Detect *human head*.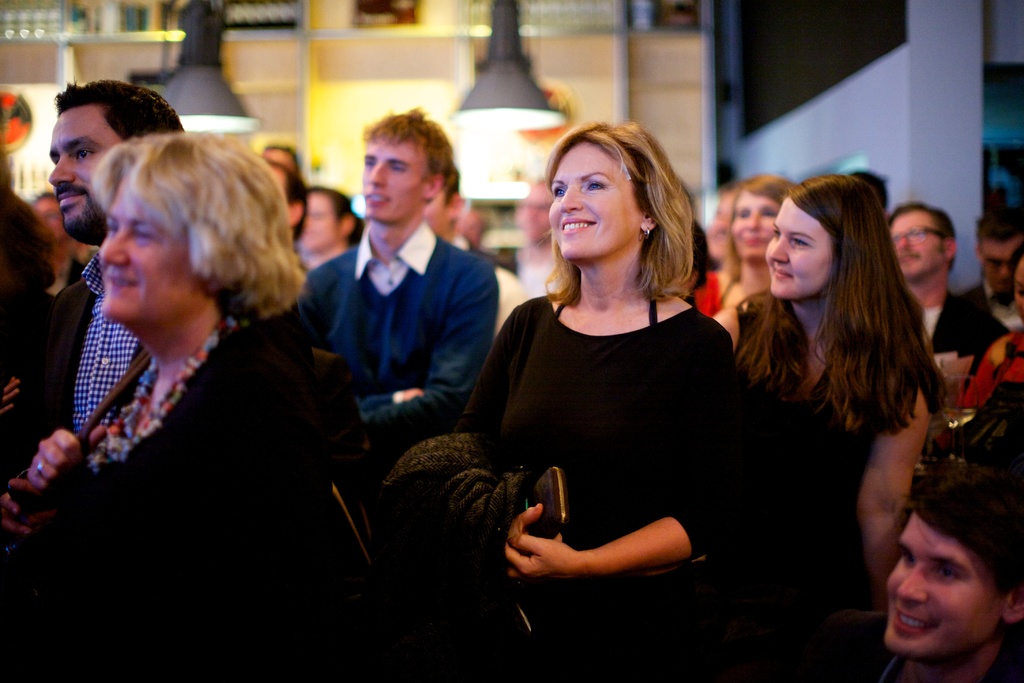
Detected at 263, 143, 298, 175.
